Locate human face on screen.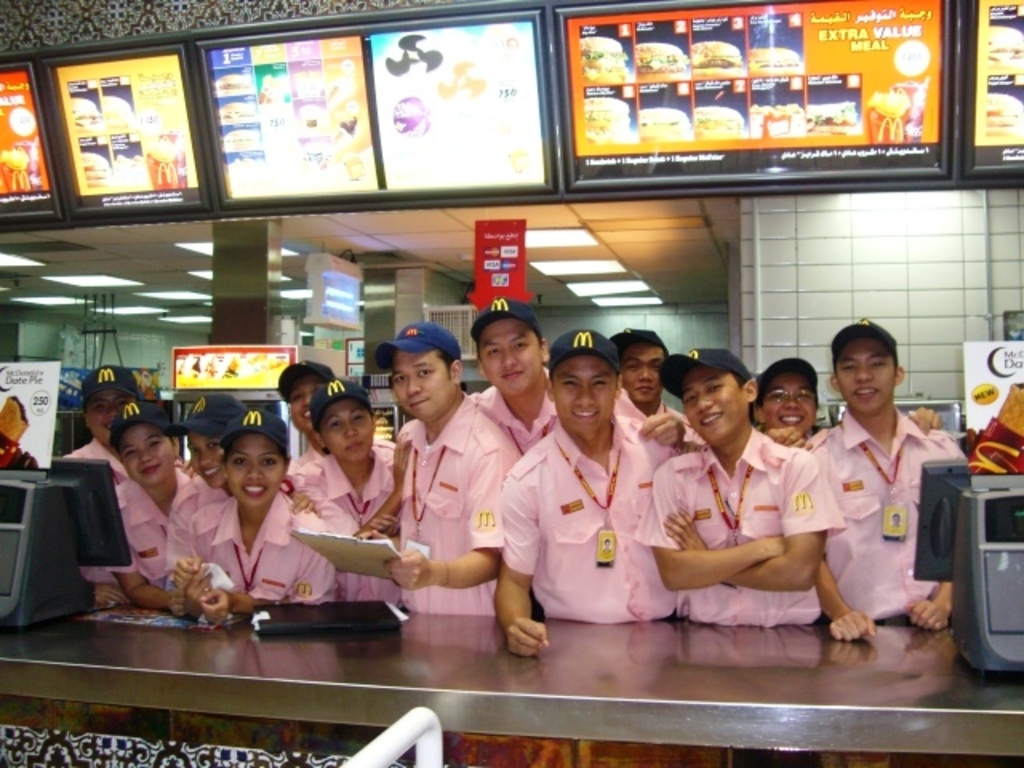
On screen at [480,323,538,392].
